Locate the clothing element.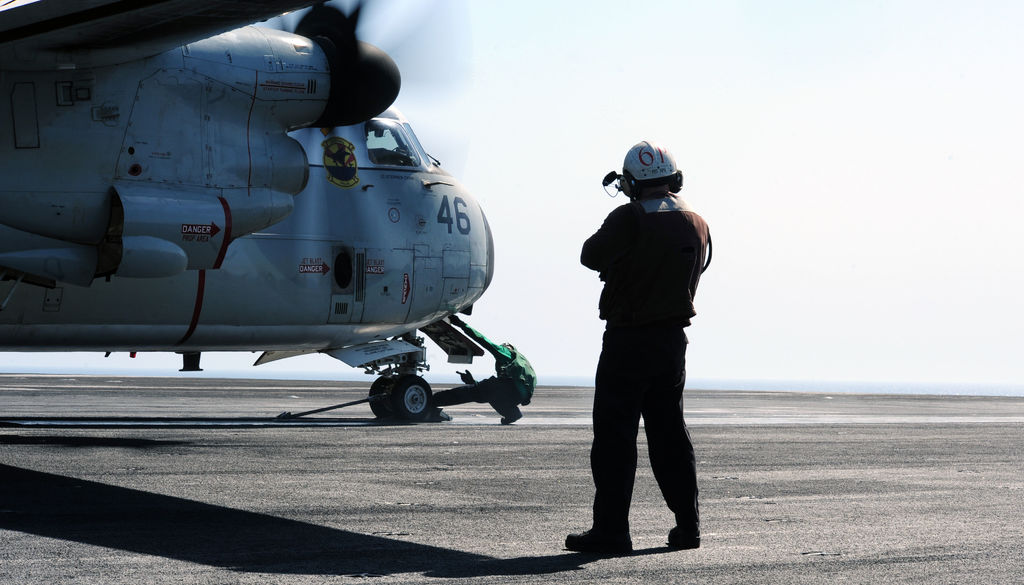
Element bbox: 569/142/719/532.
